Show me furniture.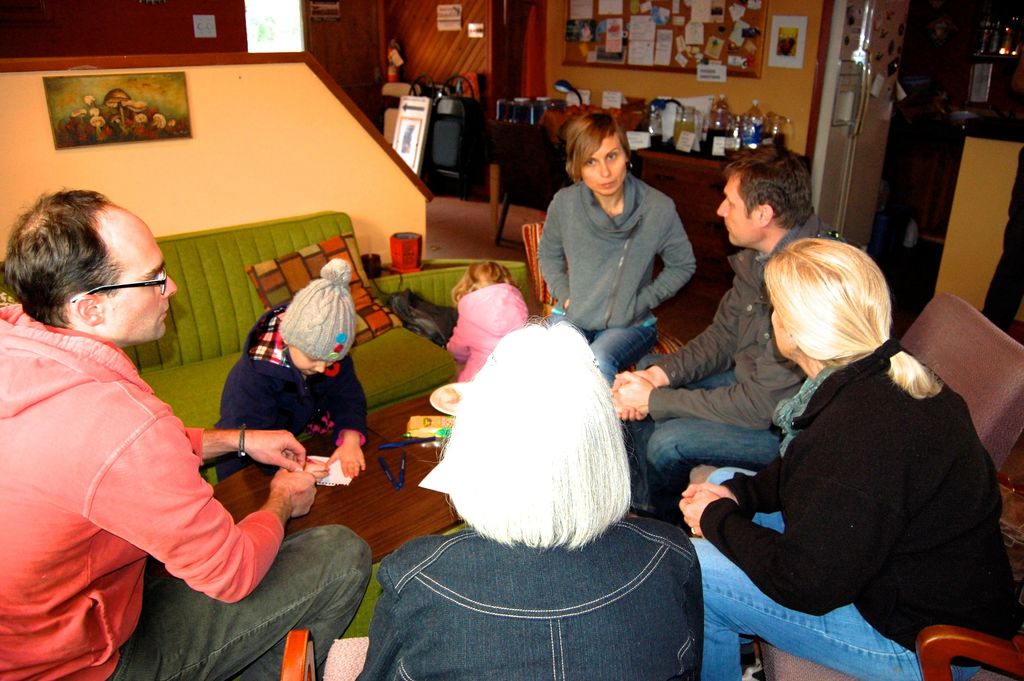
furniture is here: region(490, 122, 560, 245).
